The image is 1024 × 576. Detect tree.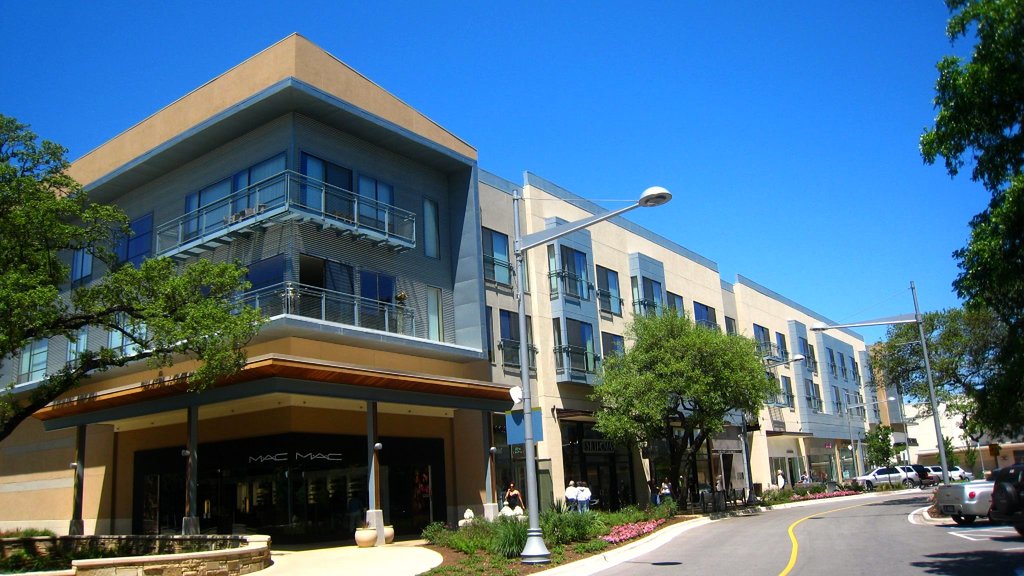
Detection: crop(605, 317, 785, 463).
